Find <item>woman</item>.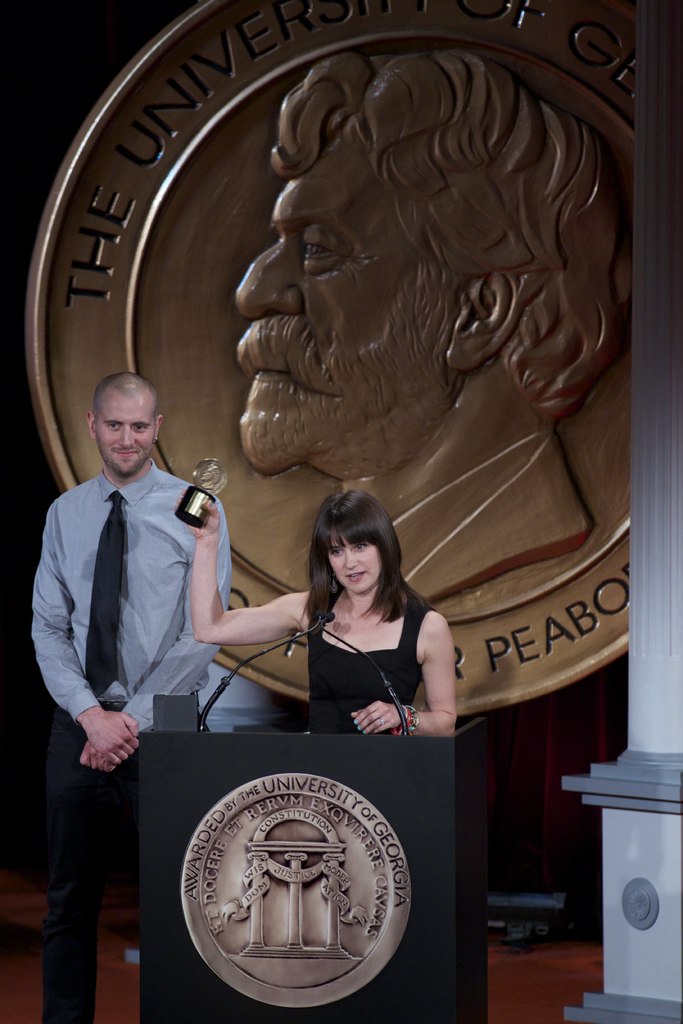
[190, 494, 457, 737].
